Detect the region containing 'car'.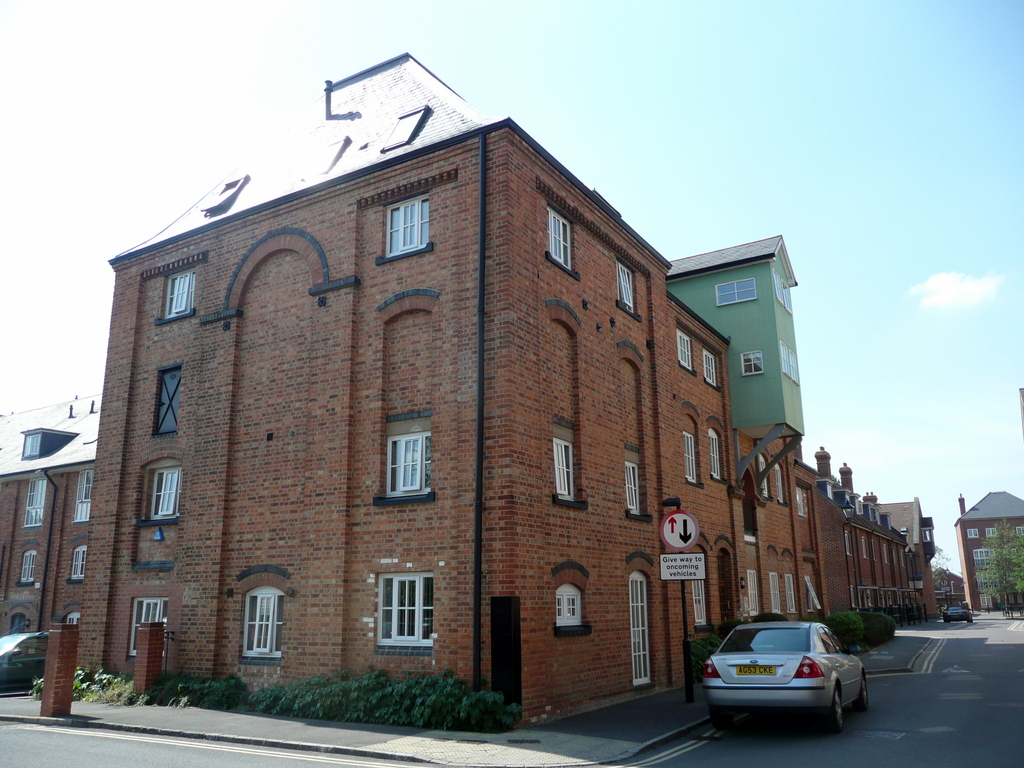
select_region(938, 599, 968, 620).
